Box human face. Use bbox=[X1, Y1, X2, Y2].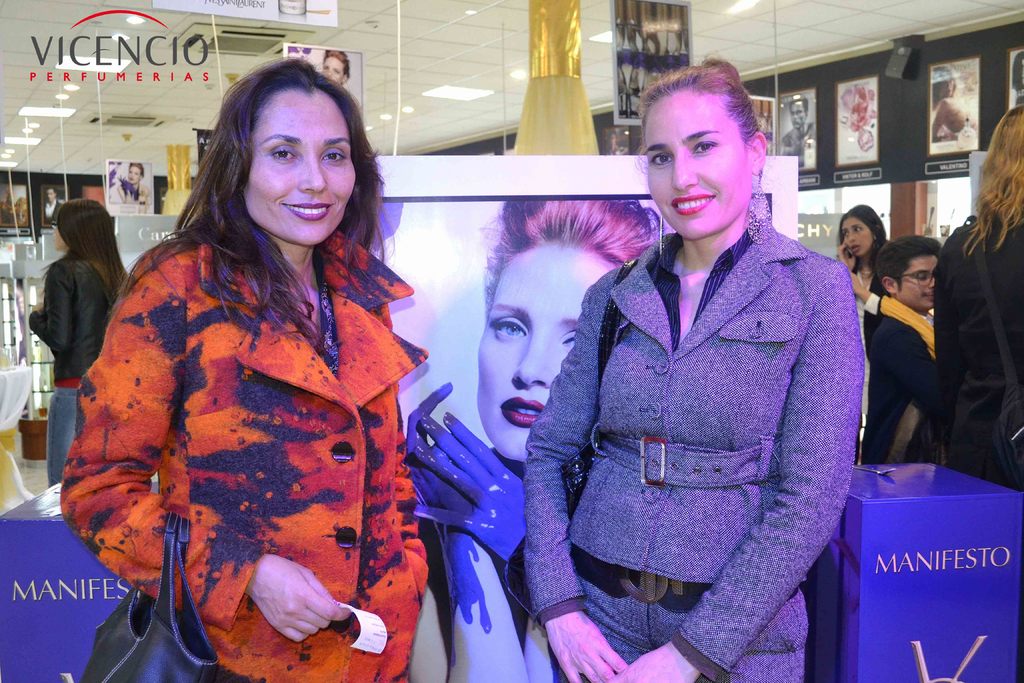
bbox=[790, 99, 806, 128].
